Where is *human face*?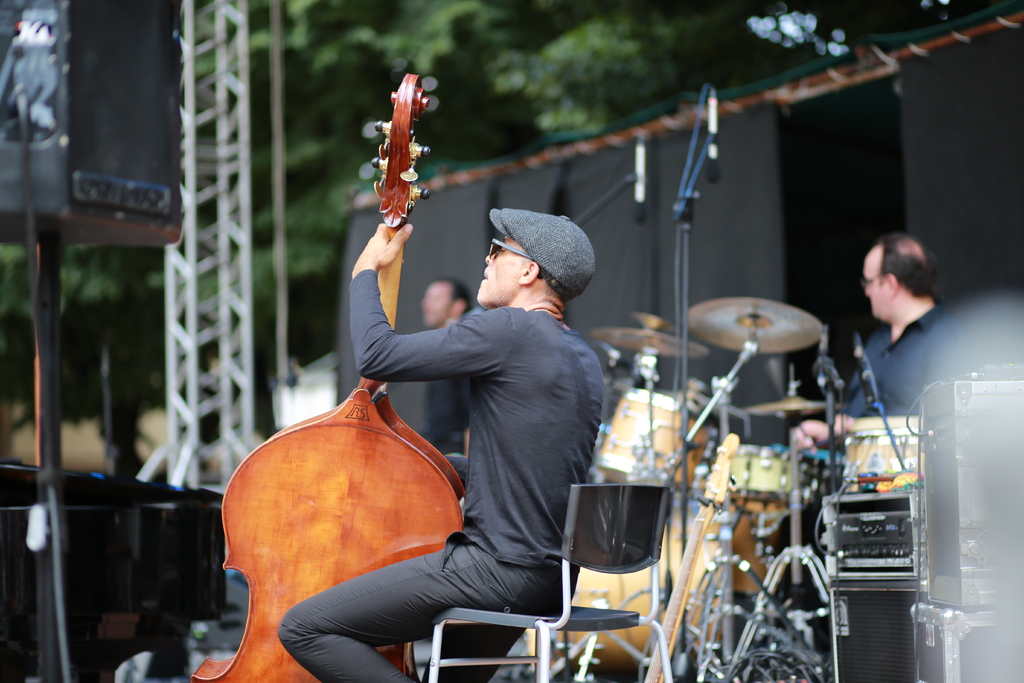
[left=867, top=258, right=893, bottom=318].
